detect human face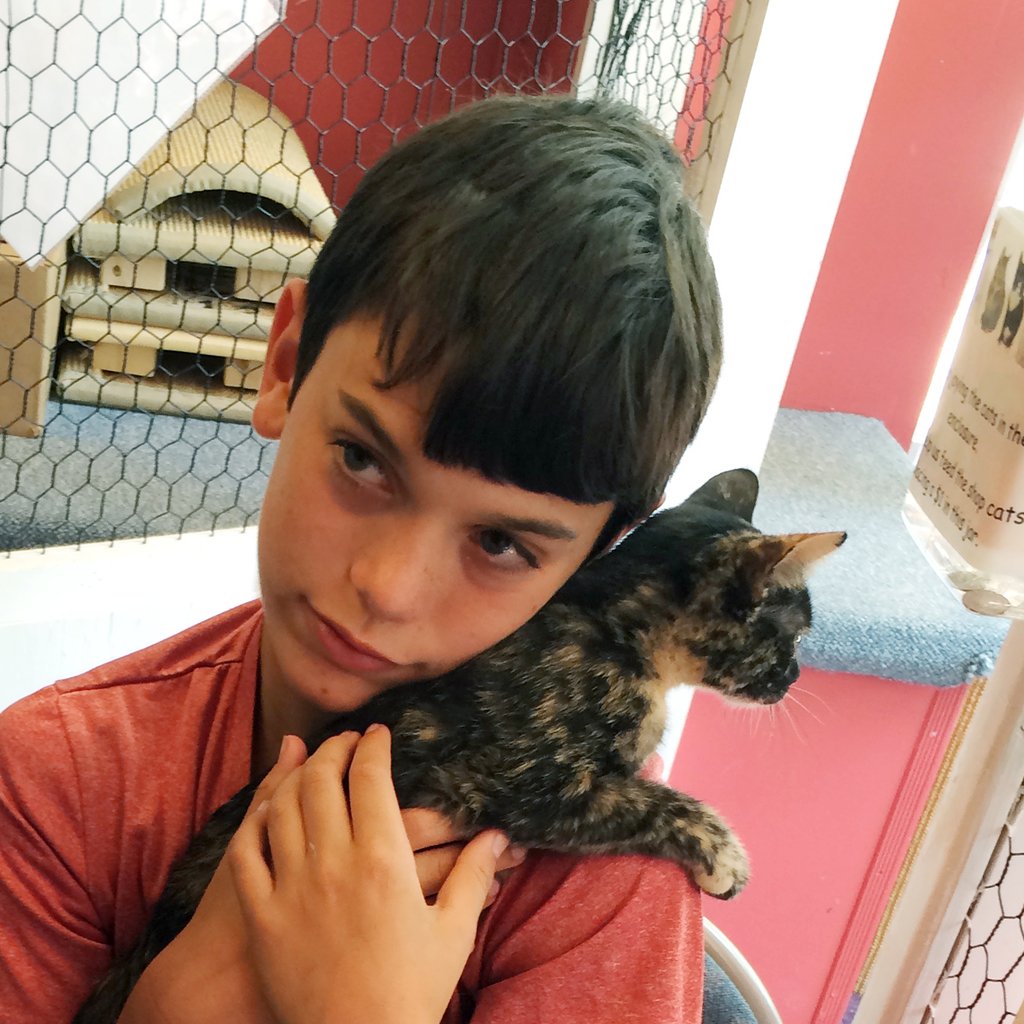
254 310 620 708
